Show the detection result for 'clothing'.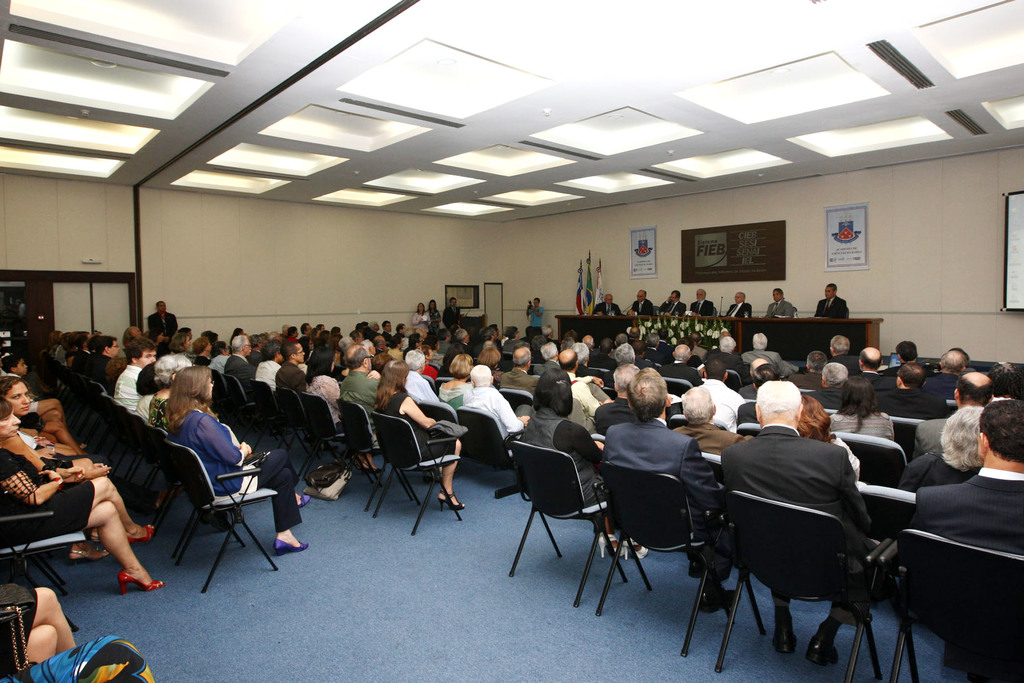
[x1=151, y1=389, x2=173, y2=431].
